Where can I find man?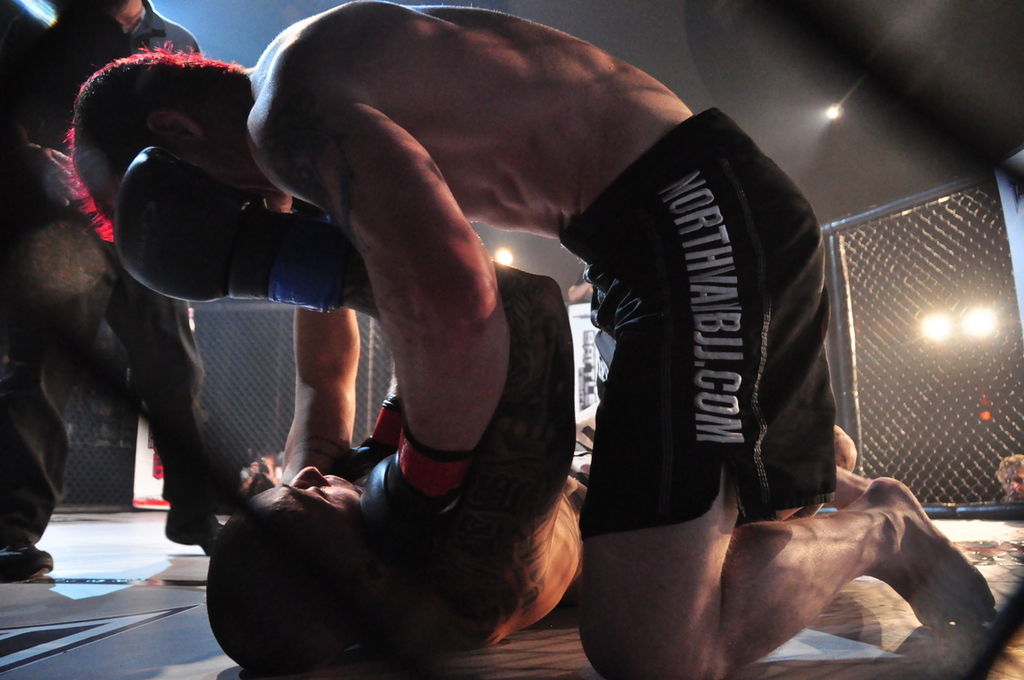
You can find it at x1=136 y1=143 x2=860 y2=679.
